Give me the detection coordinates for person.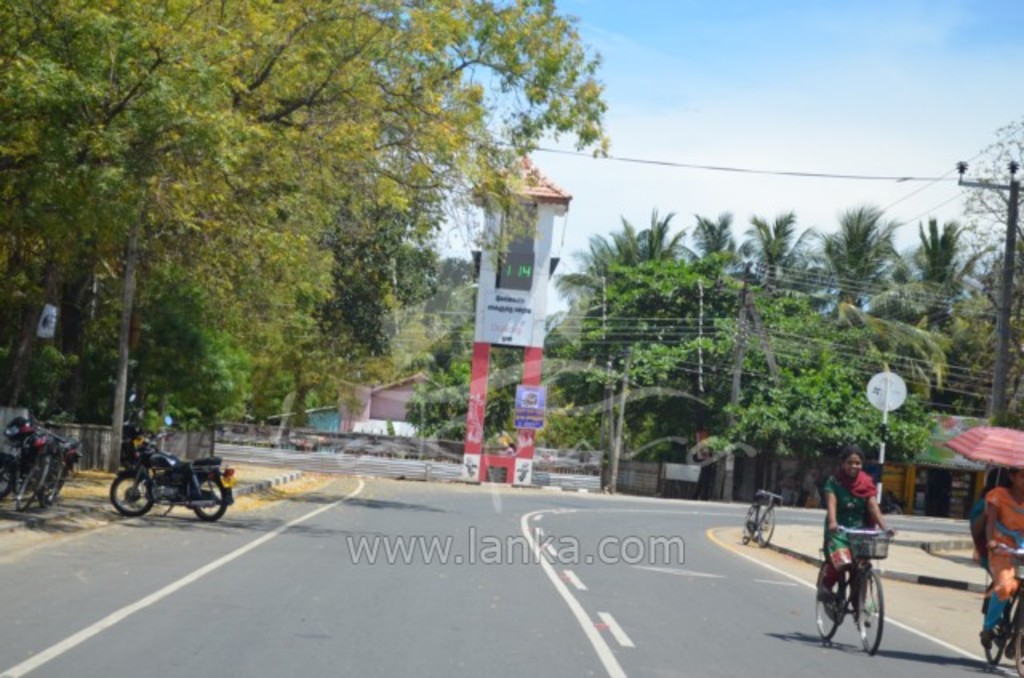
[x1=822, y1=446, x2=899, y2=628].
